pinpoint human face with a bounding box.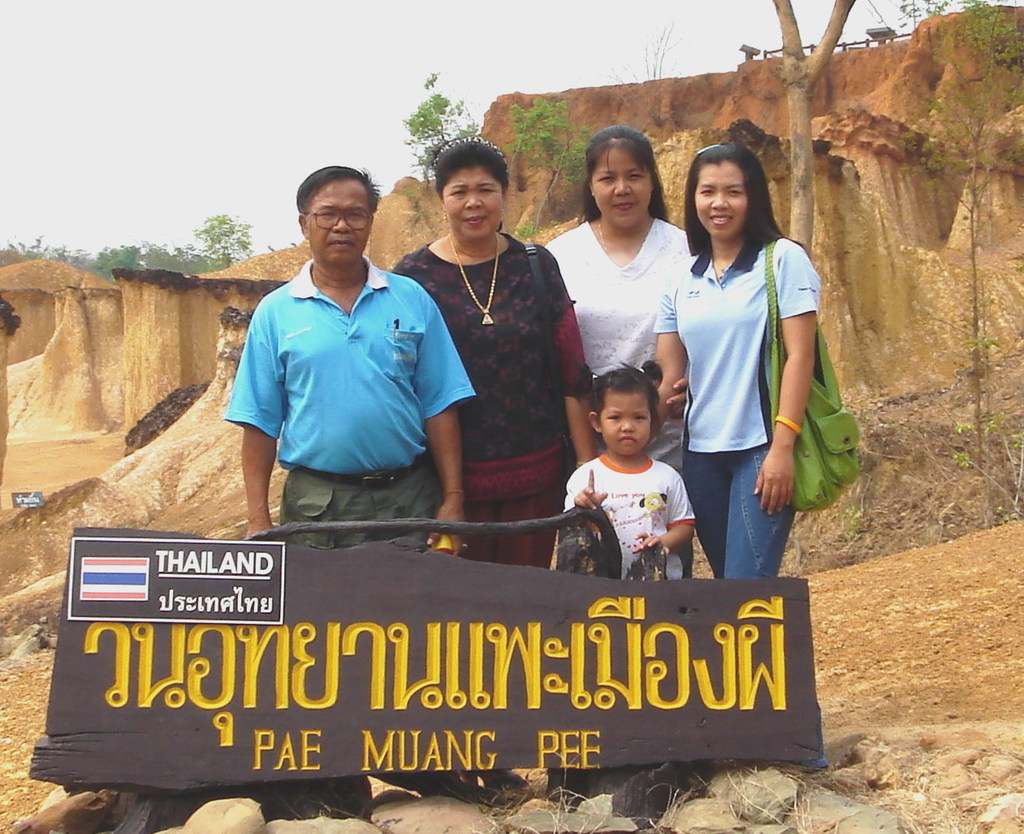
[left=601, top=391, right=650, bottom=453].
